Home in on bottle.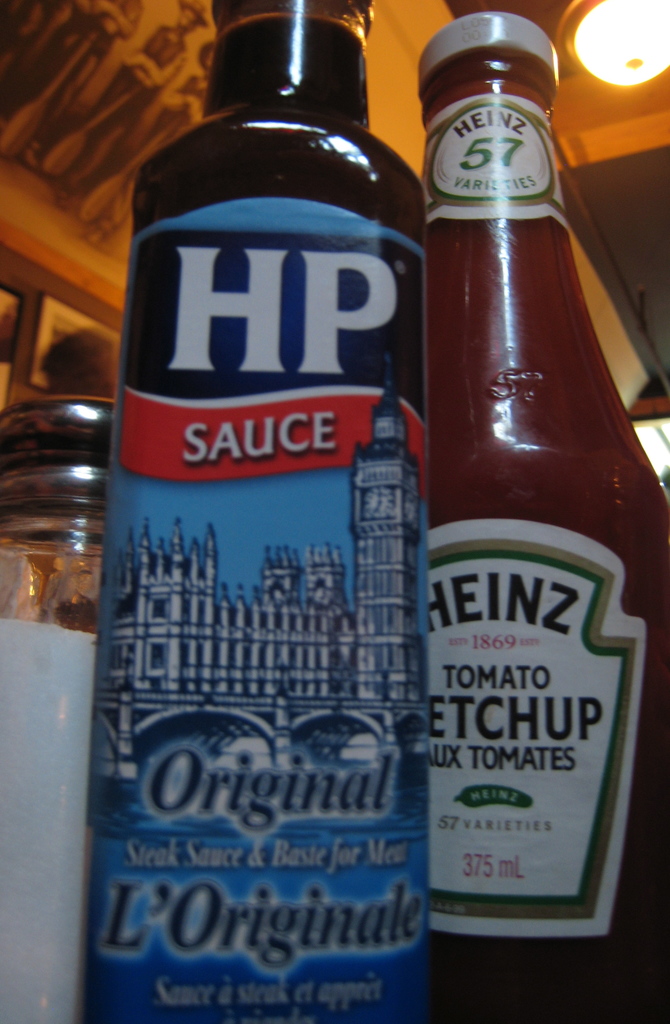
Homed in at <box>413,12,669,1023</box>.
